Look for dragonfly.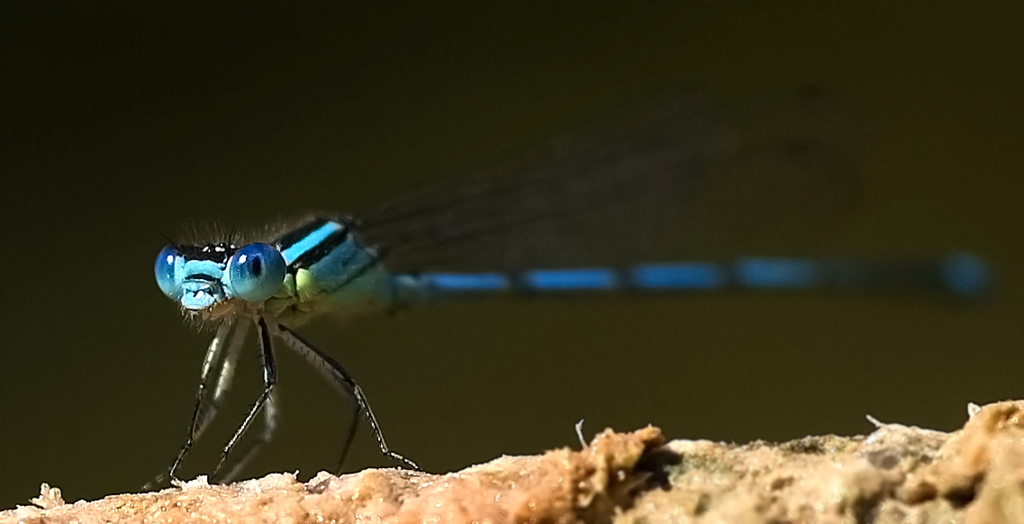
Found: (left=133, top=85, right=999, bottom=498).
